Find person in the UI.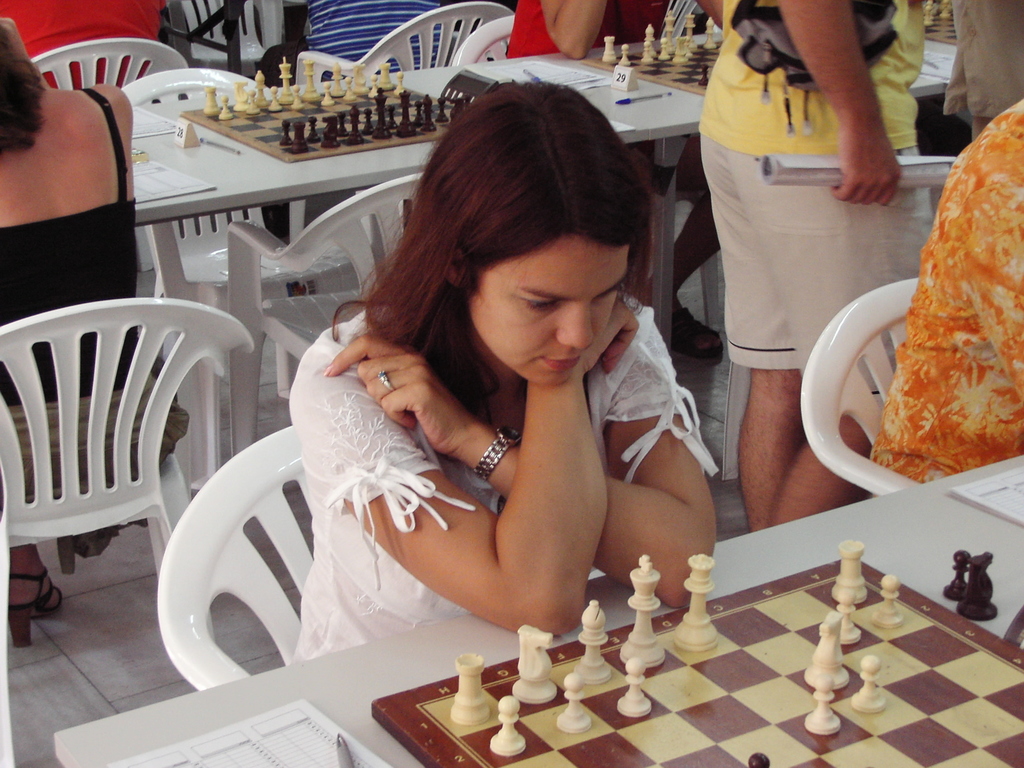
UI element at [0, 2, 165, 90].
